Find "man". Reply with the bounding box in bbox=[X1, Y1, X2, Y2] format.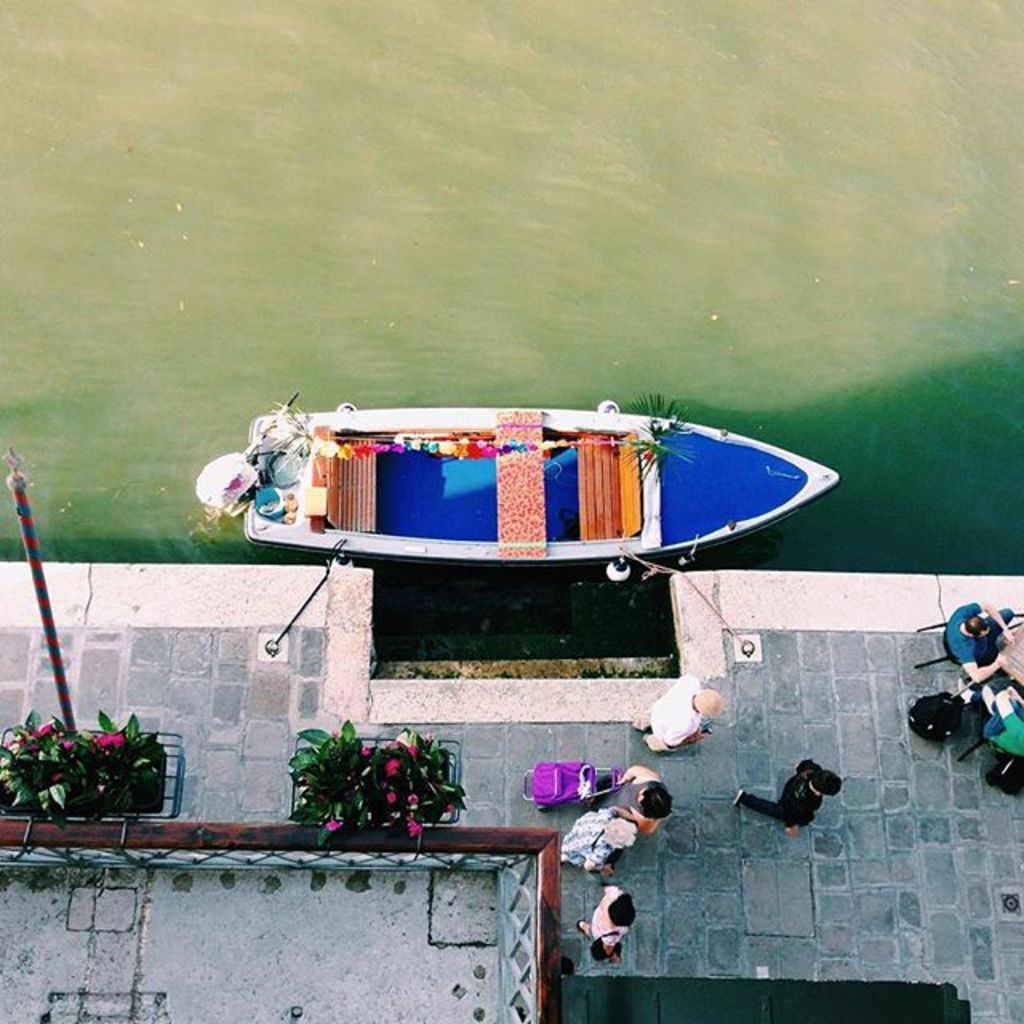
bbox=[733, 758, 842, 834].
